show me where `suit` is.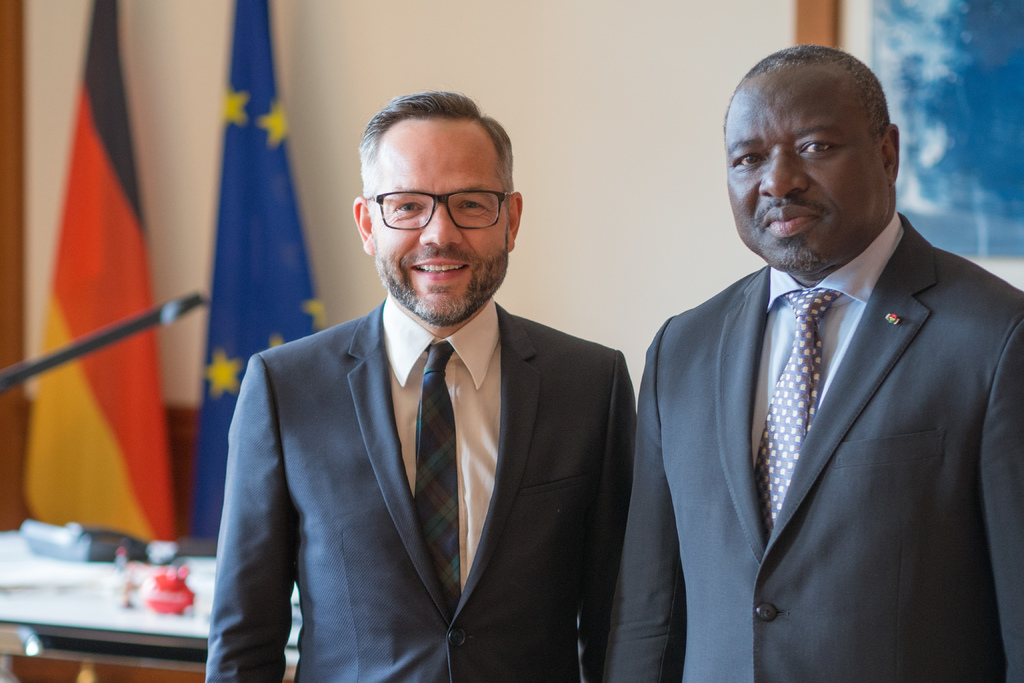
`suit` is at crop(598, 210, 1023, 682).
